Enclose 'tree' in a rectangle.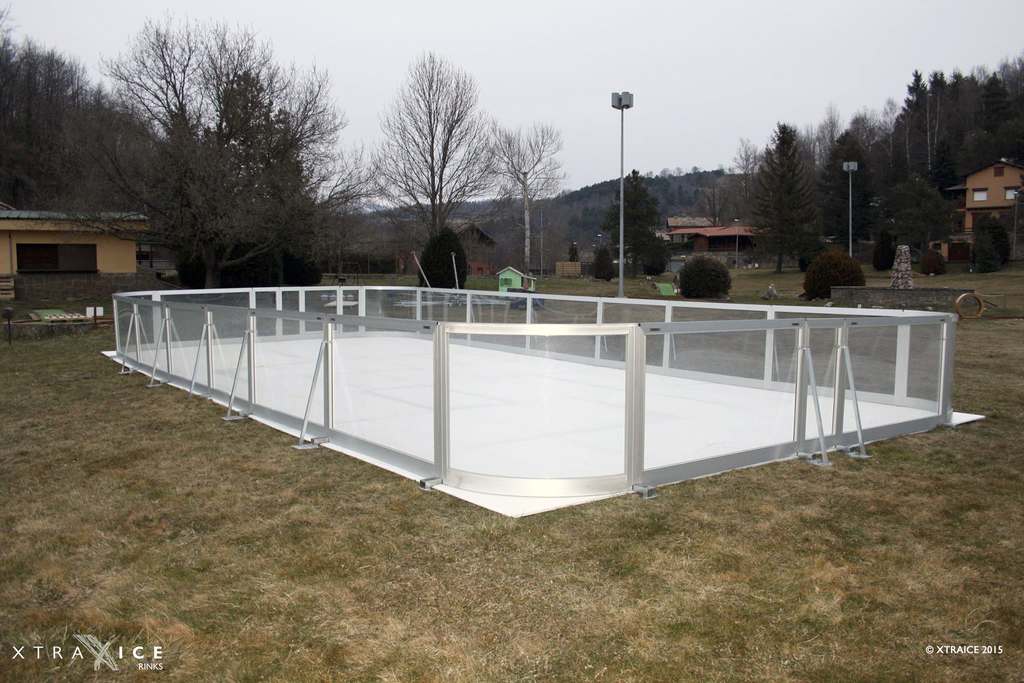
53:17:304:320.
